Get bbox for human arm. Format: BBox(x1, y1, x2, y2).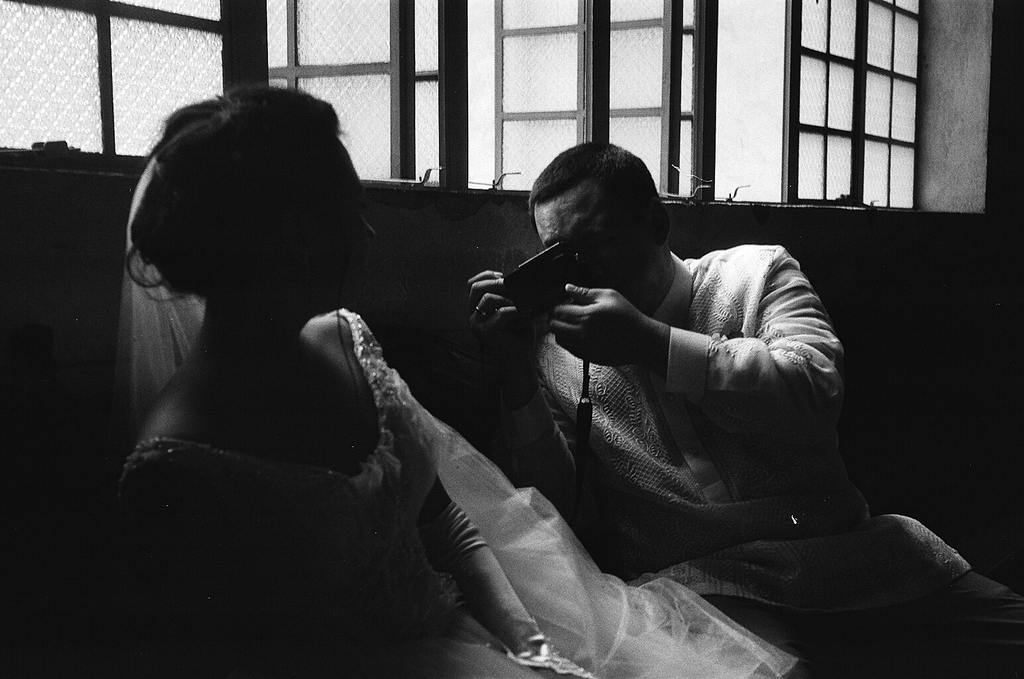
BBox(109, 447, 328, 678).
